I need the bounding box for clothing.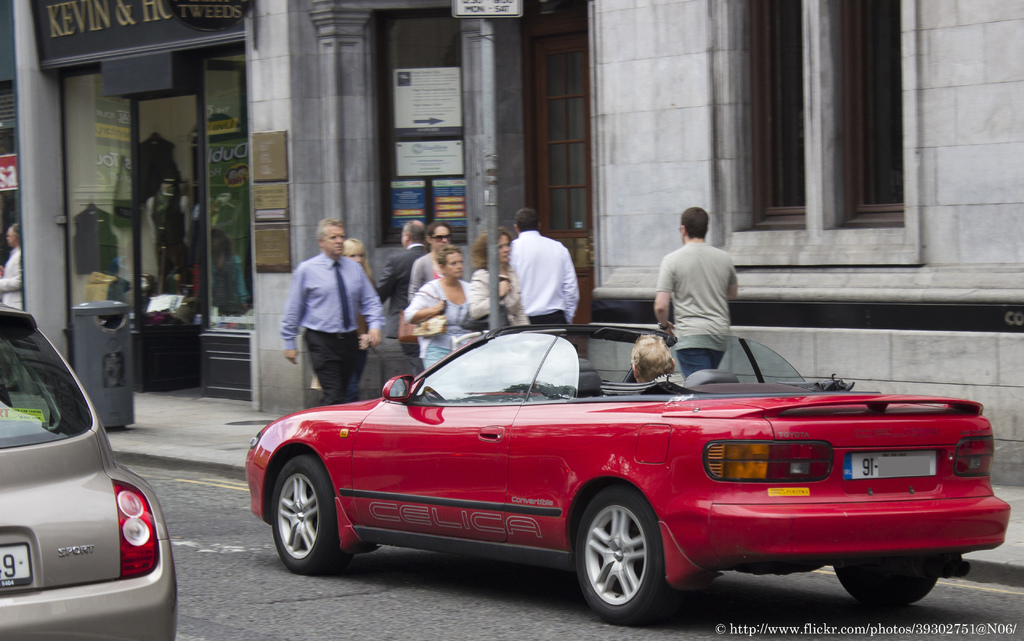
Here it is: select_region(0, 244, 24, 310).
